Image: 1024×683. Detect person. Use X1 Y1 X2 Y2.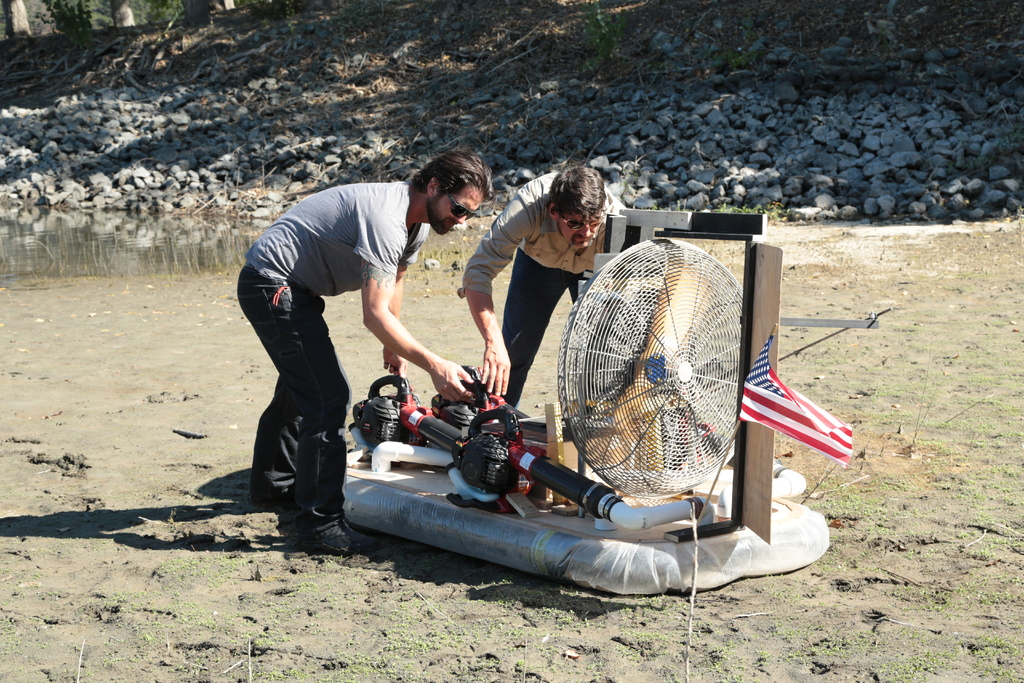
237 146 495 553.
